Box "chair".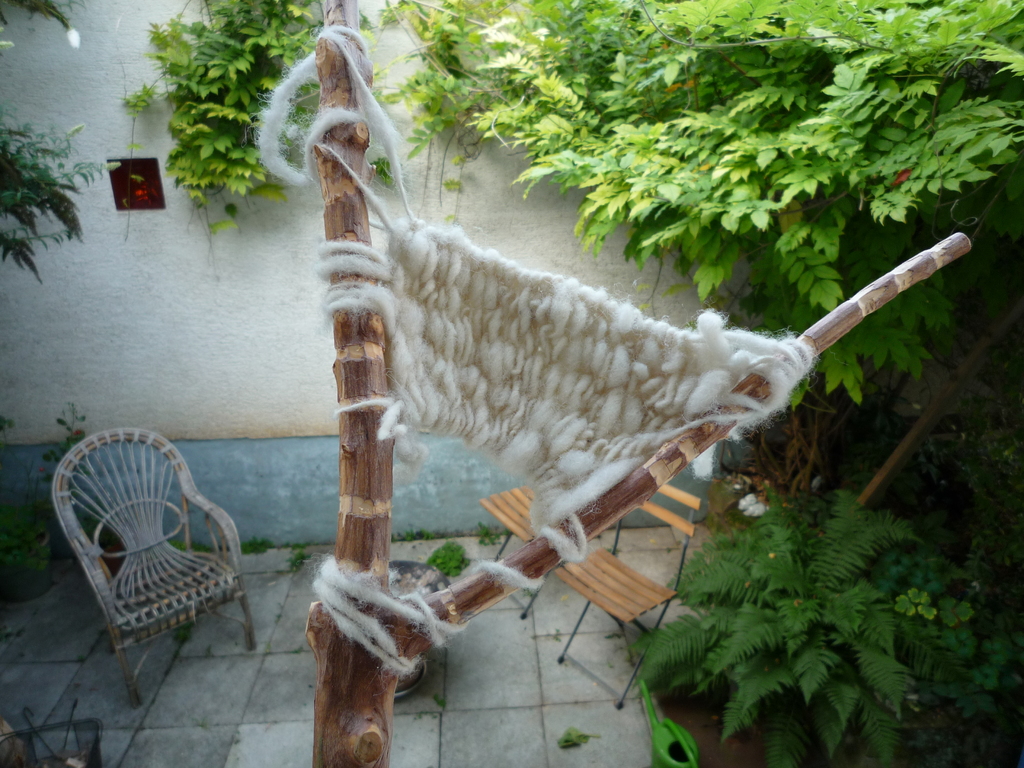
12, 437, 271, 667.
